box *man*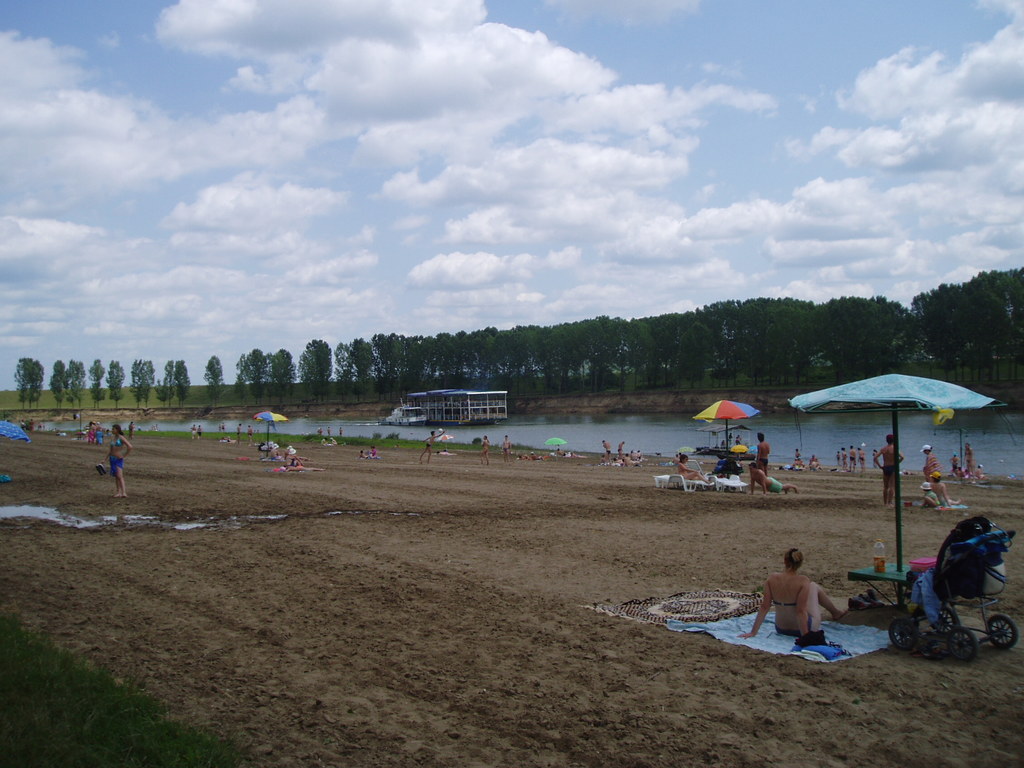
bbox=[191, 425, 201, 445]
